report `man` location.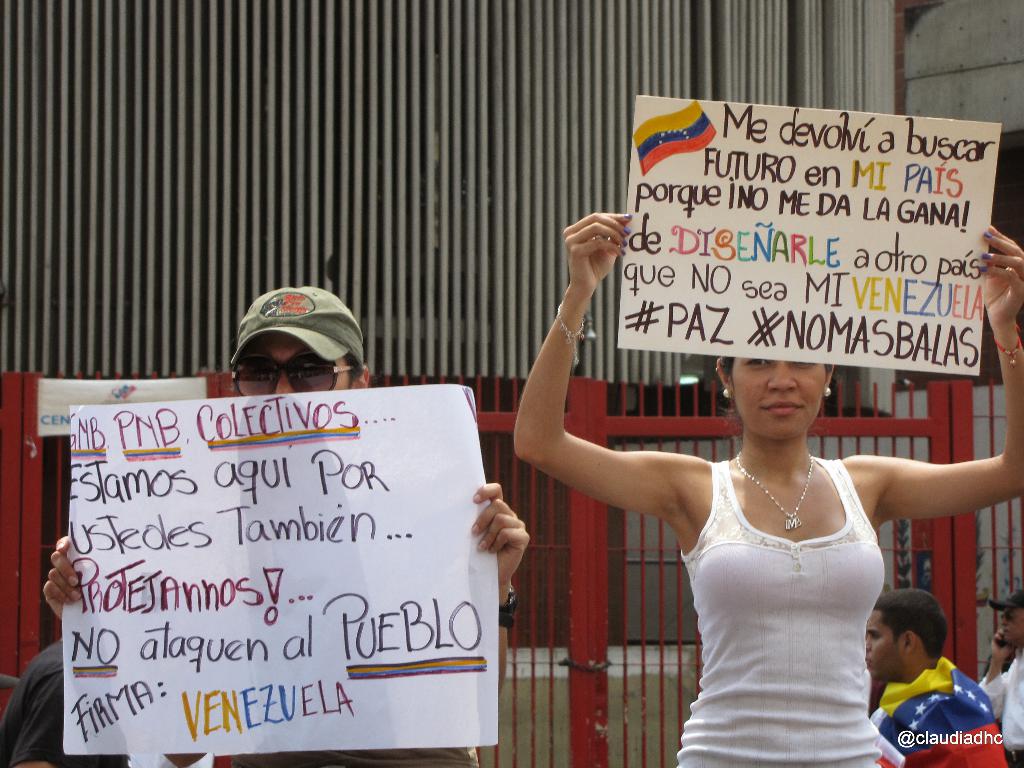
Report: (x1=979, y1=589, x2=1023, y2=767).
